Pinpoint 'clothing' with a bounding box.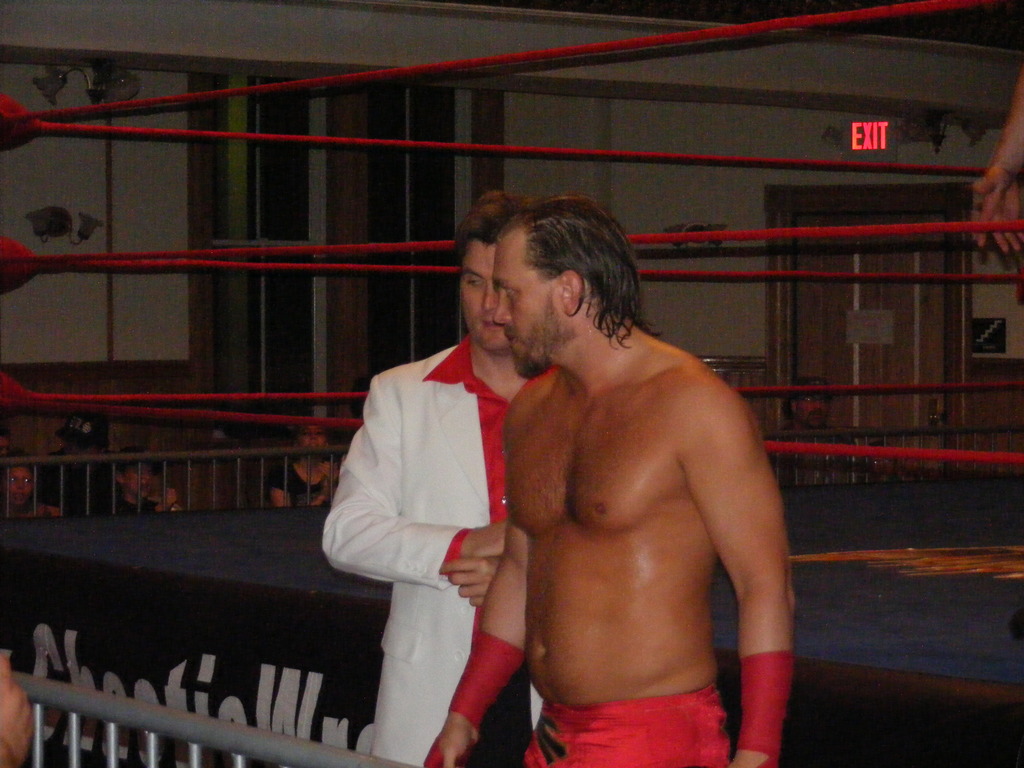
268:452:342:509.
